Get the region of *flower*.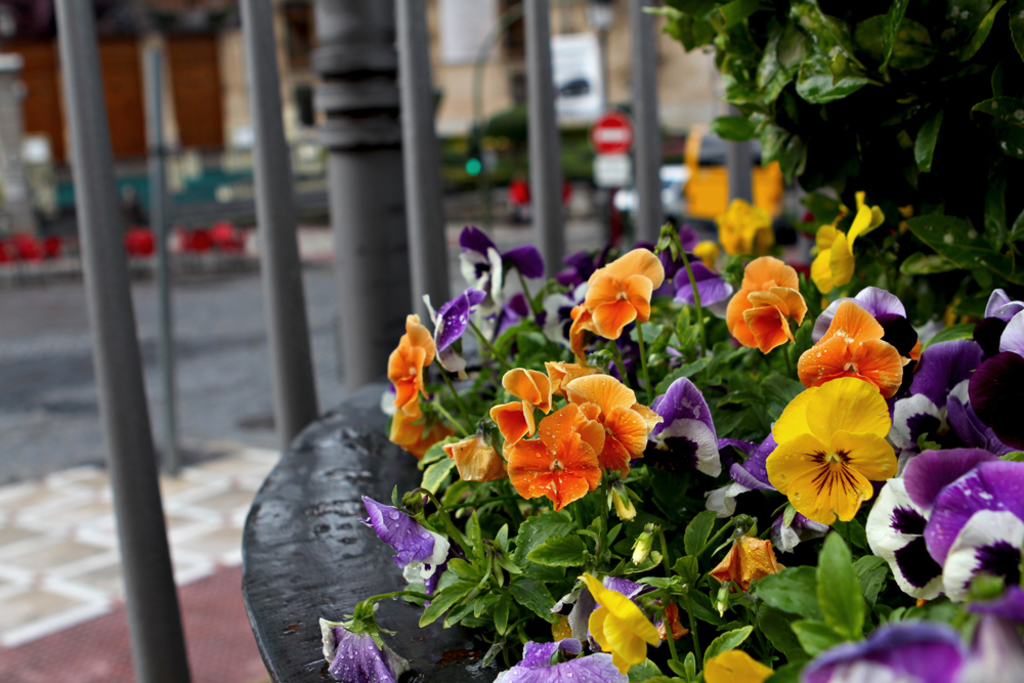
l=966, t=584, r=1023, b=682.
